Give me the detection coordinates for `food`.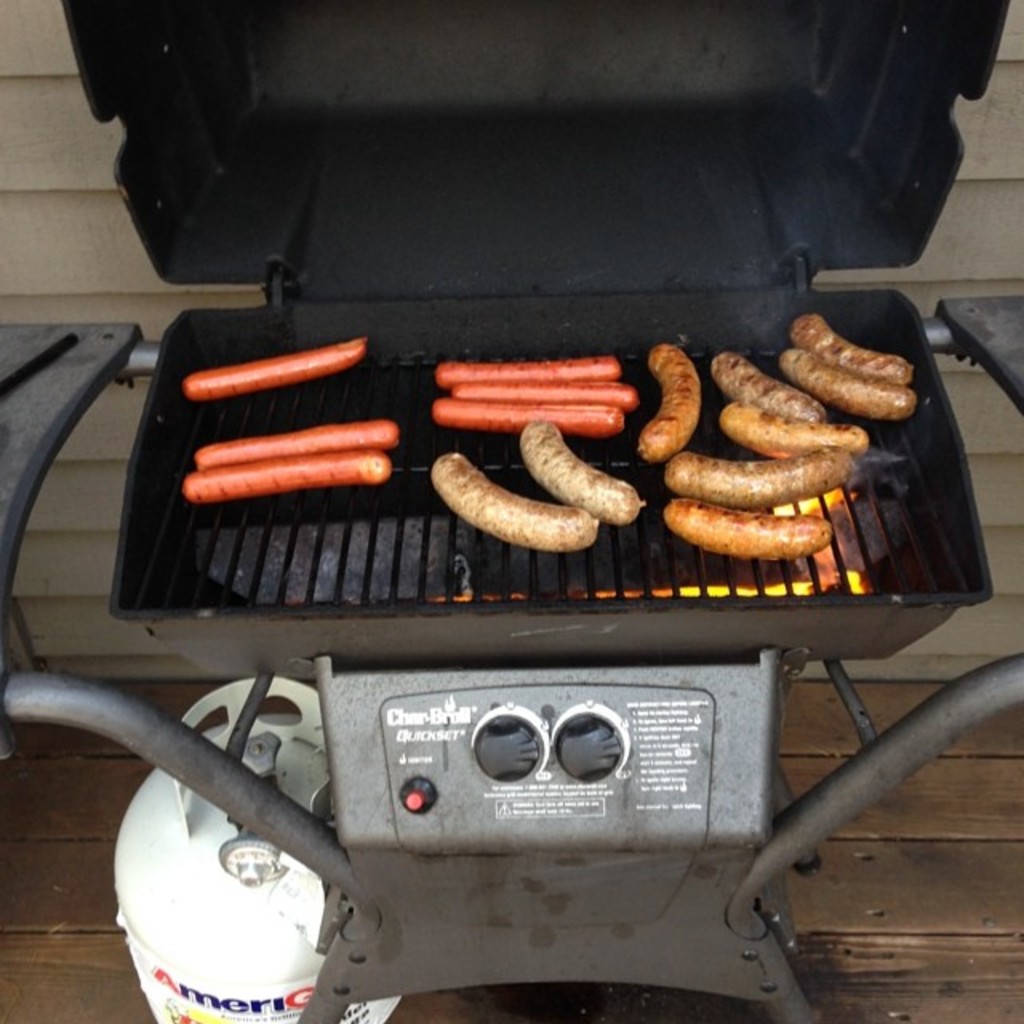
182,336,366,403.
